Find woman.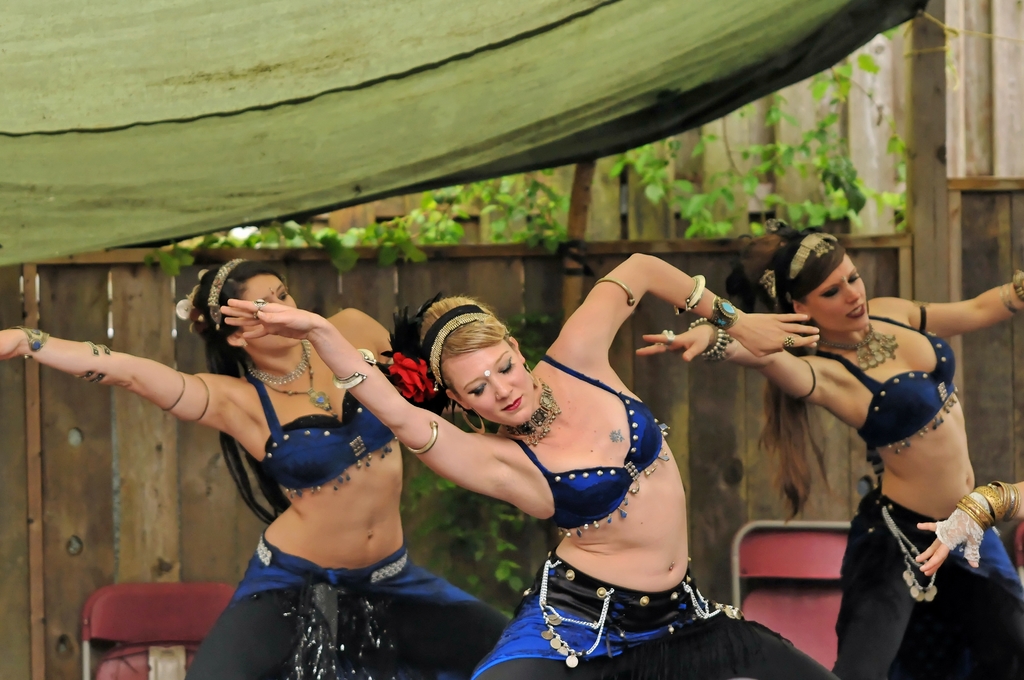
<box>639,223,1023,679</box>.
